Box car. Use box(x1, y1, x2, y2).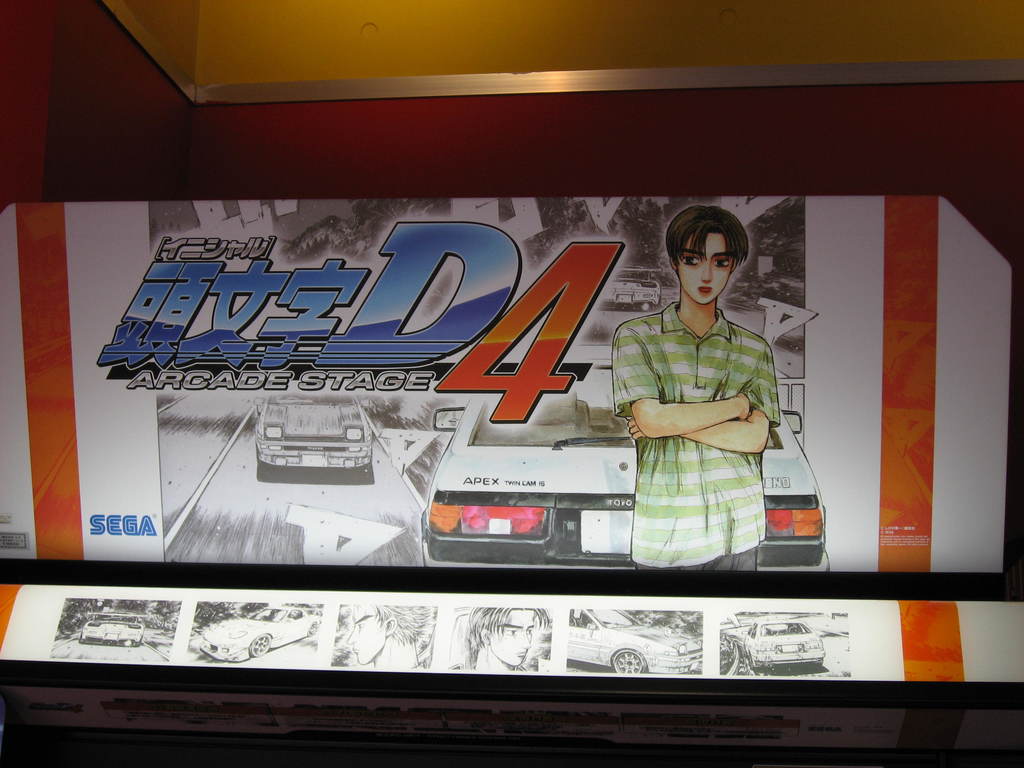
box(419, 413, 833, 570).
